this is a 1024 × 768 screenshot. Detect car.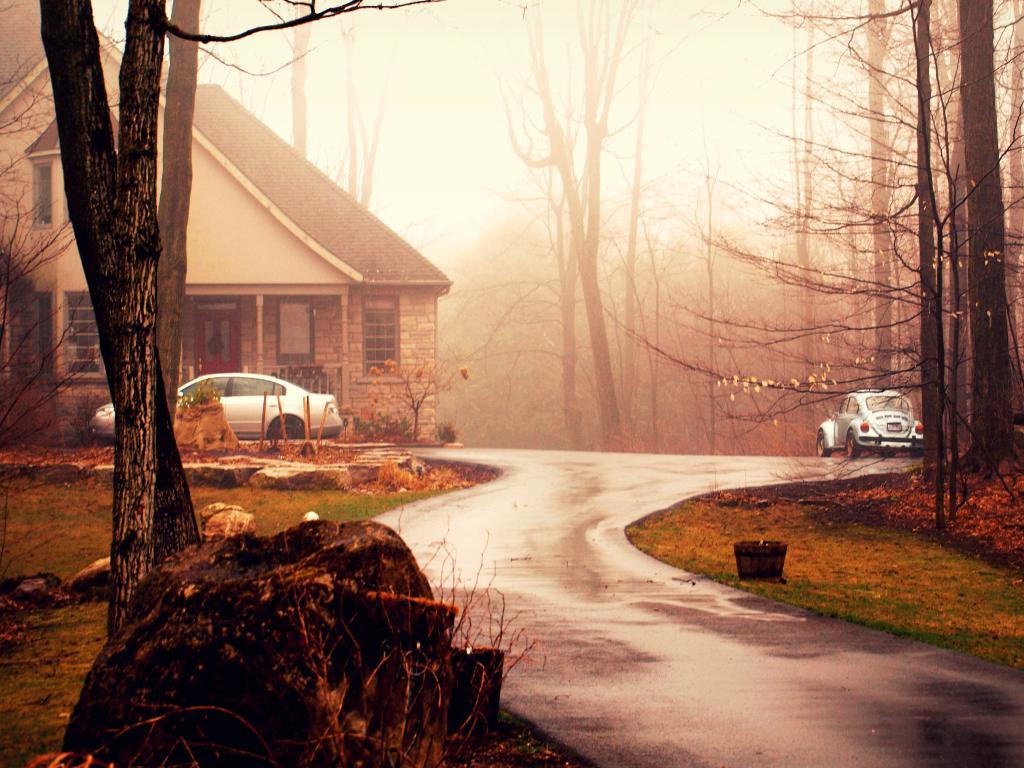
[815,389,924,460].
